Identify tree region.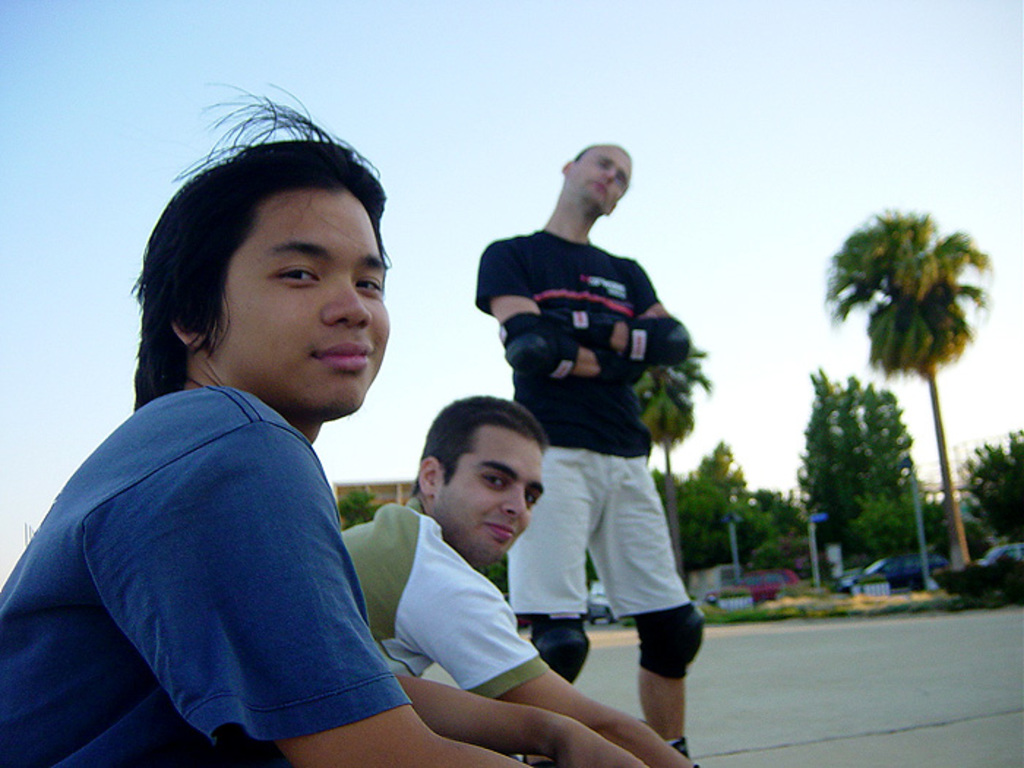
Region: [left=816, top=205, right=999, bottom=587].
